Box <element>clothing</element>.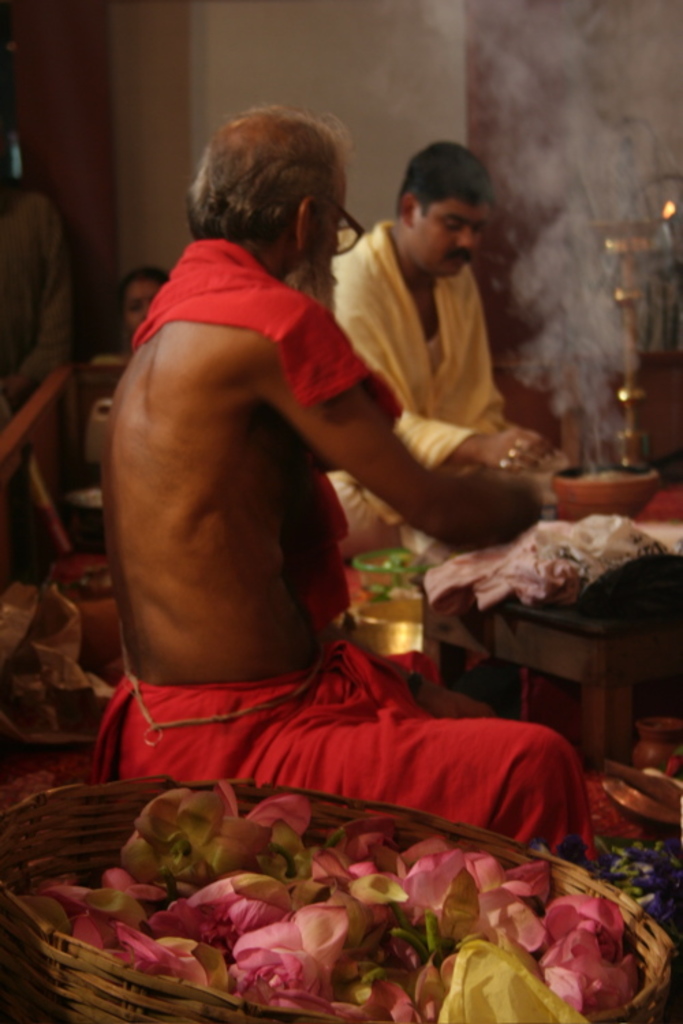
x1=0 y1=164 x2=82 y2=591.
